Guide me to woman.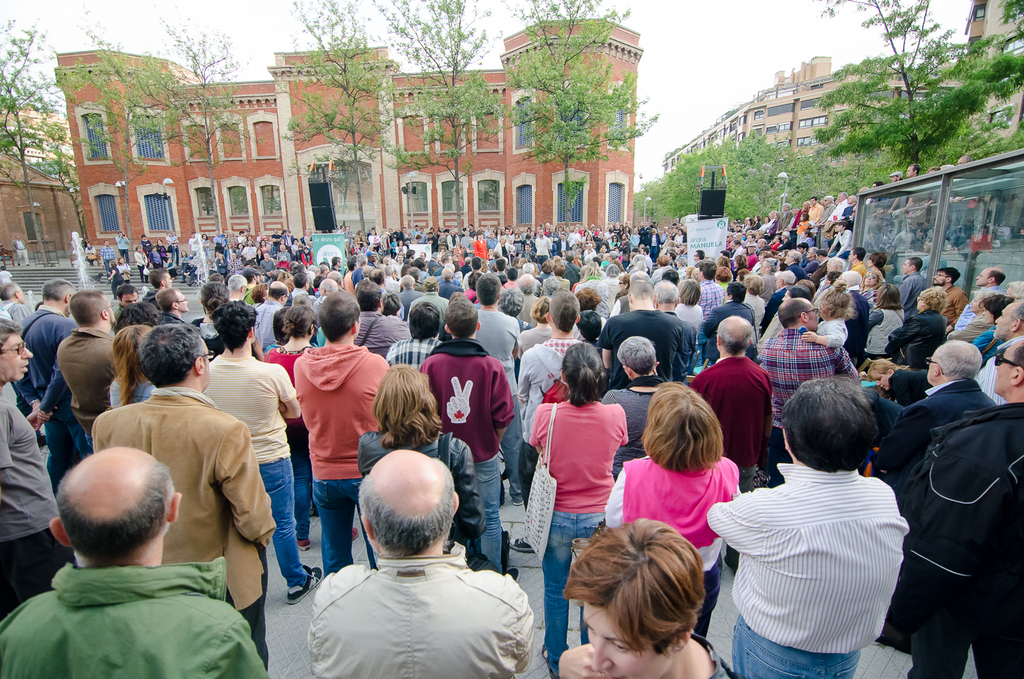
Guidance: <bbox>110, 326, 156, 408</bbox>.
